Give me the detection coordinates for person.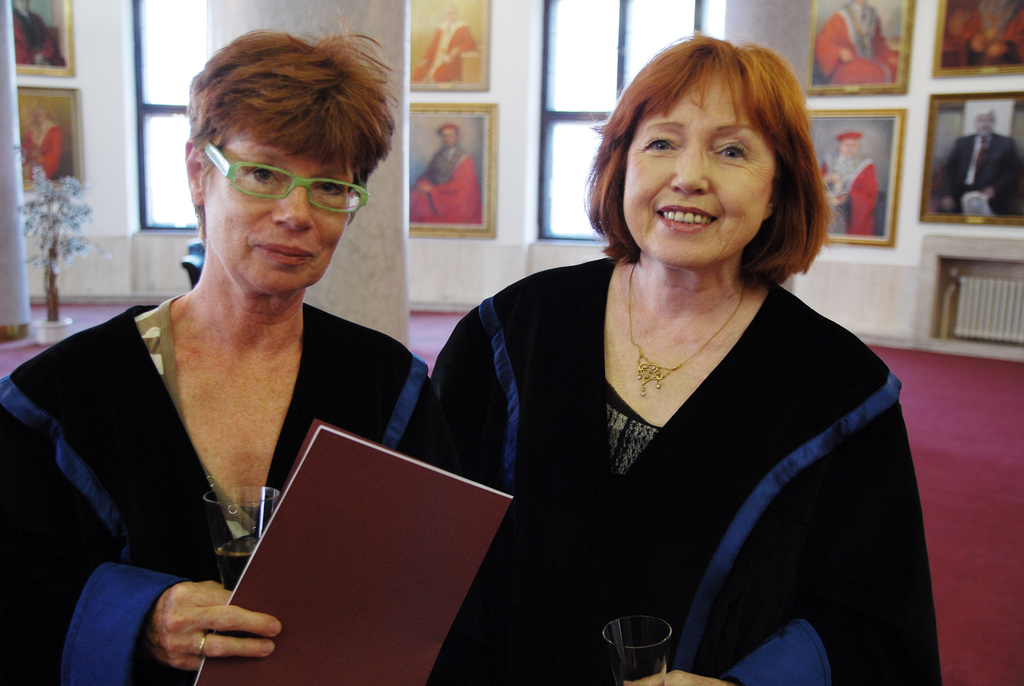
x1=411 y1=6 x2=481 y2=83.
